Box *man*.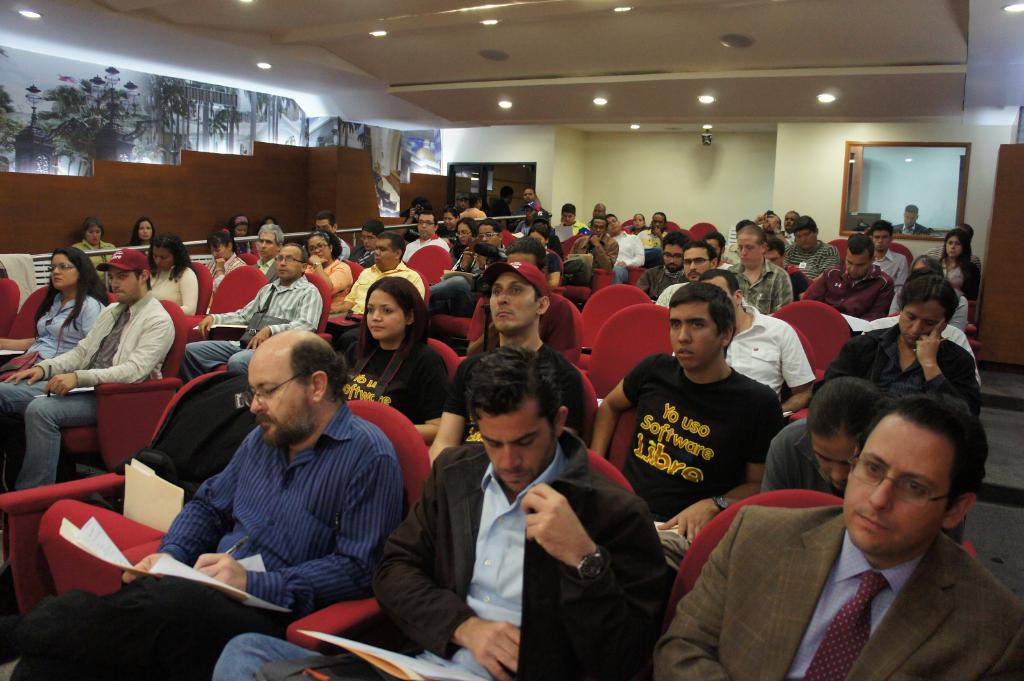
left=185, top=241, right=325, bottom=392.
